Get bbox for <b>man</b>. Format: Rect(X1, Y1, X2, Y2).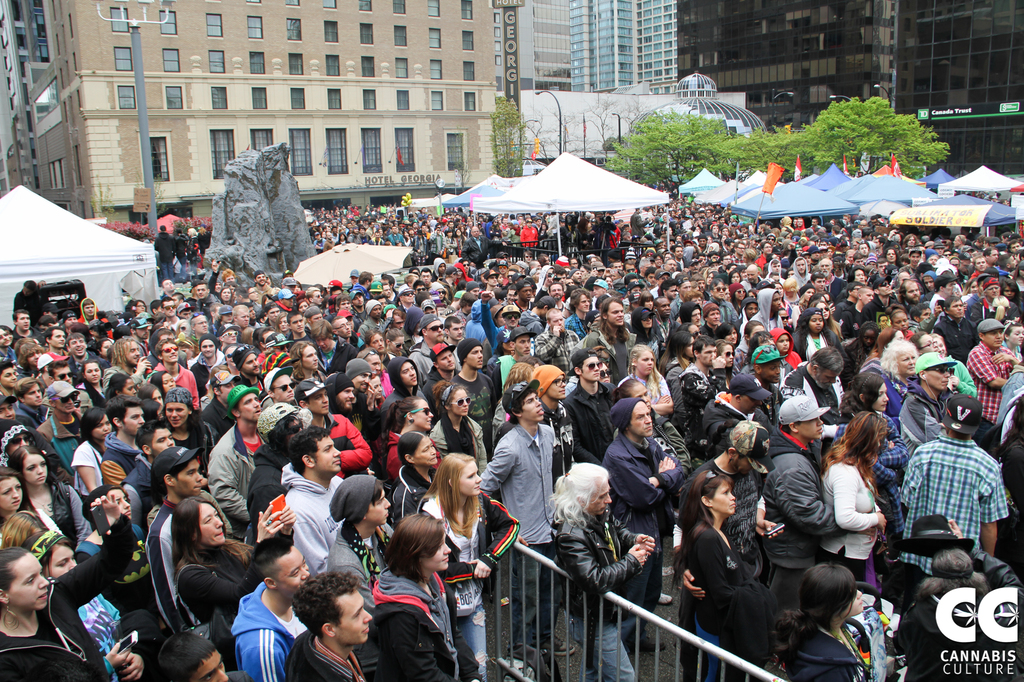
Rect(43, 305, 63, 323).
